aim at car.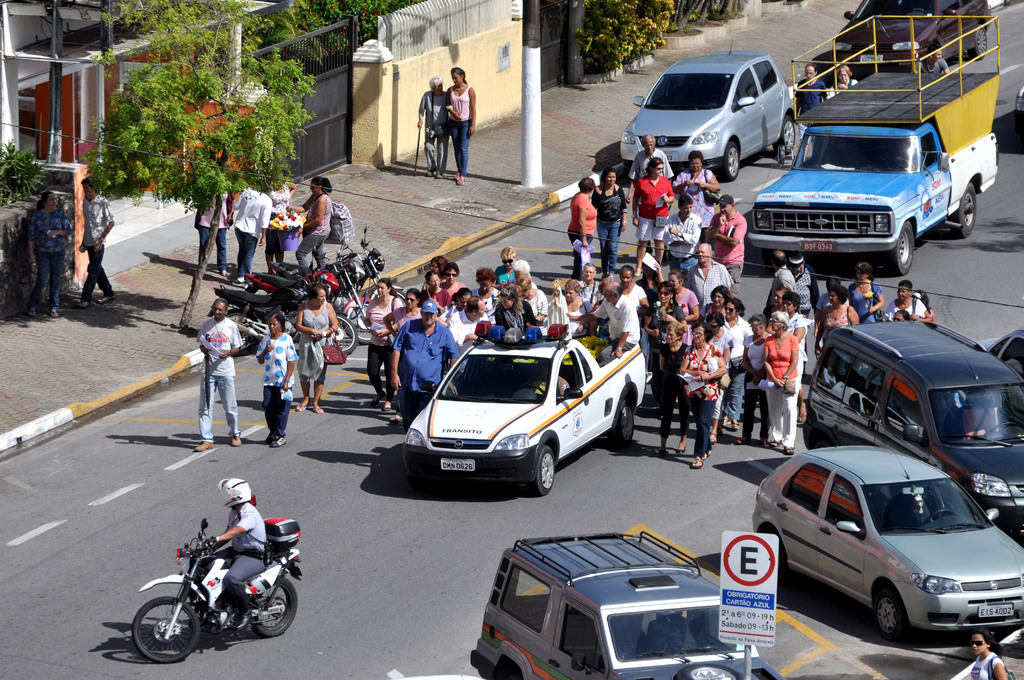
Aimed at l=835, t=1, r=995, b=65.
